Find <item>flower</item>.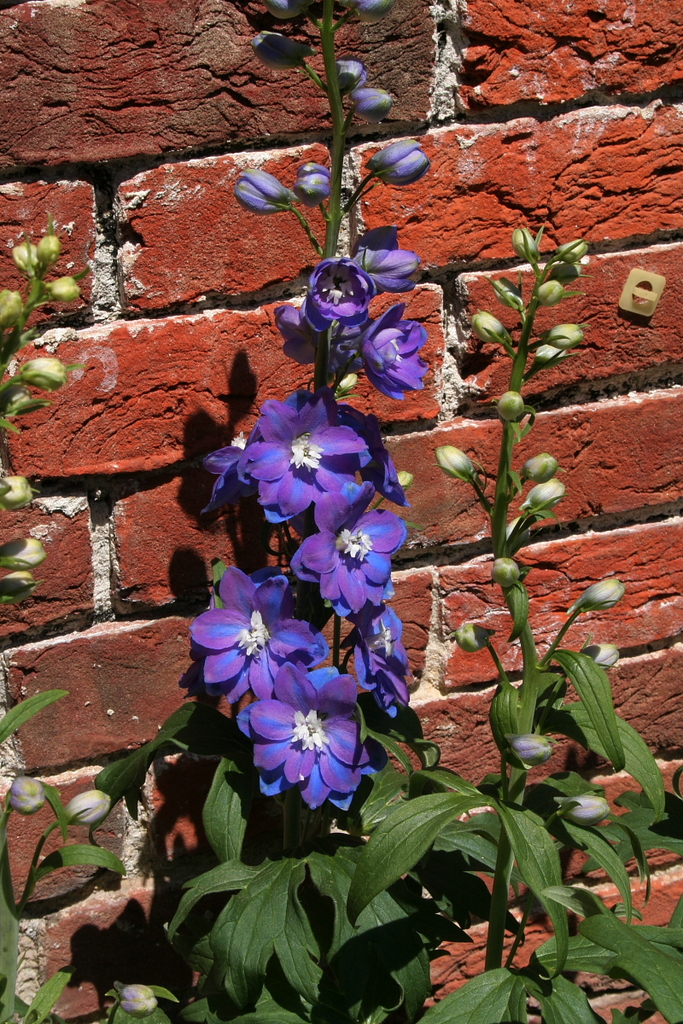
BBox(233, 671, 380, 818).
